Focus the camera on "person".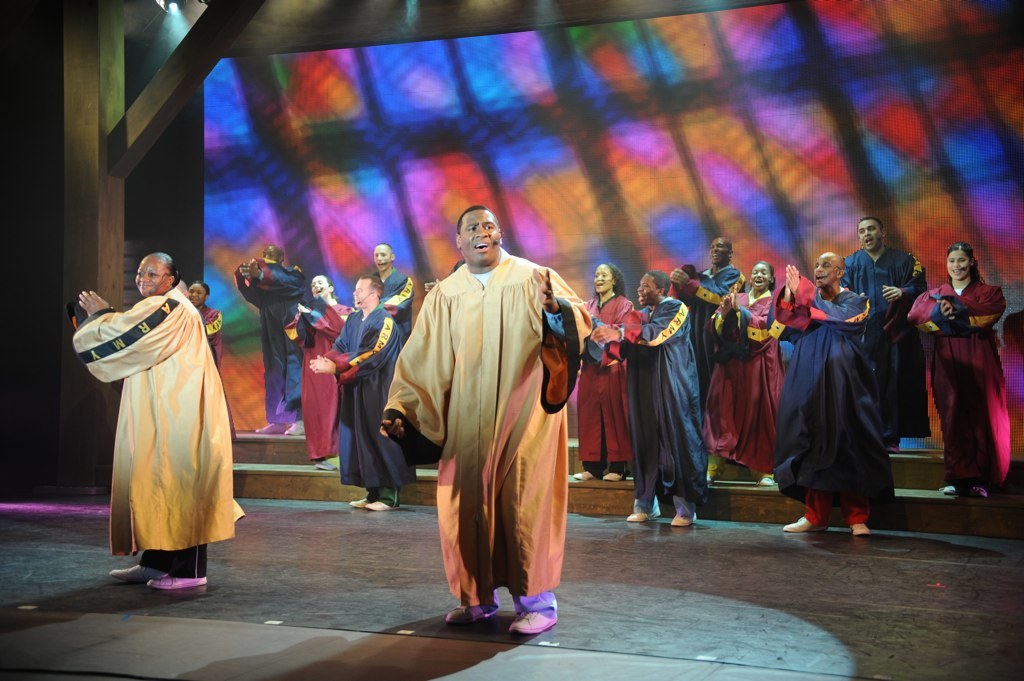
Focus region: (x1=709, y1=259, x2=786, y2=487).
